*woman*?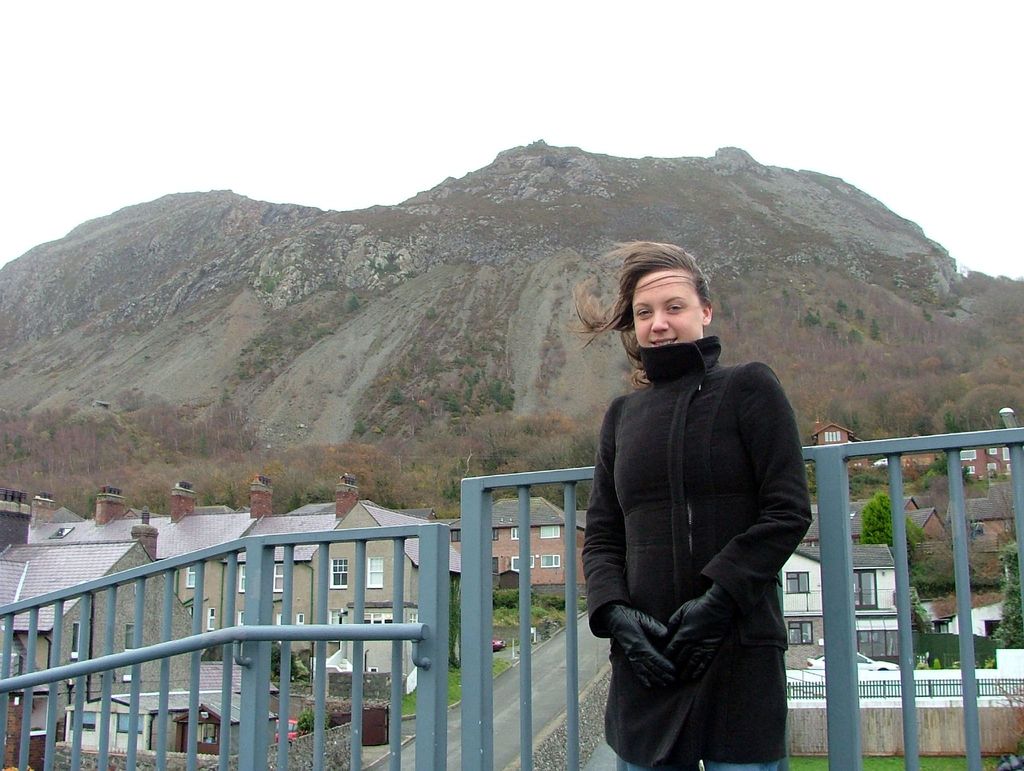
{"x1": 568, "y1": 233, "x2": 818, "y2": 770}
